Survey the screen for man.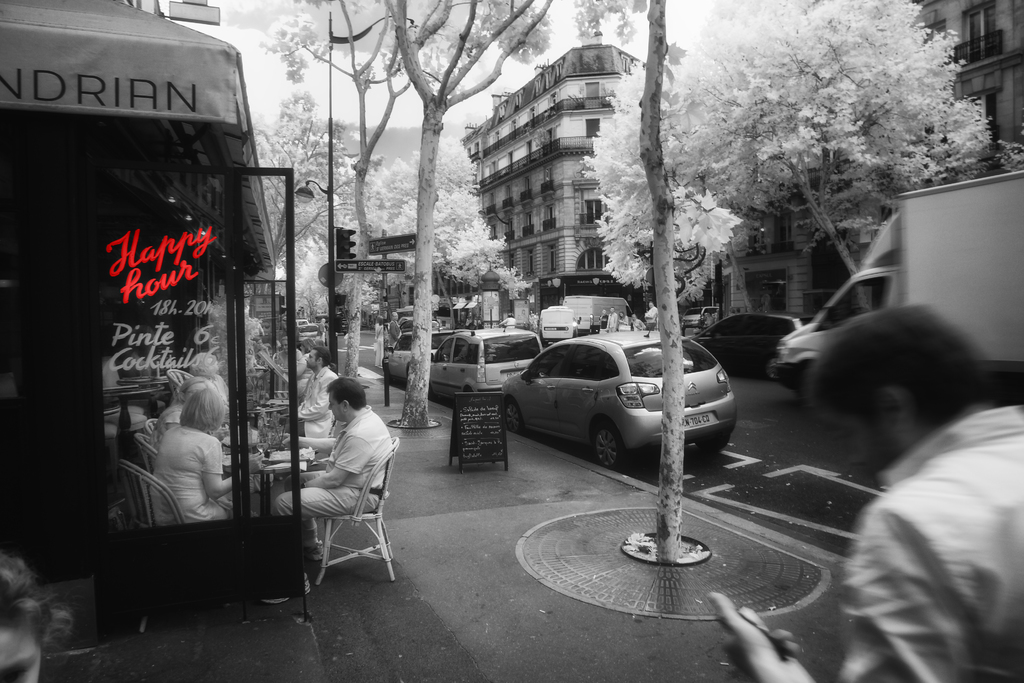
Survey found: (273,379,395,569).
